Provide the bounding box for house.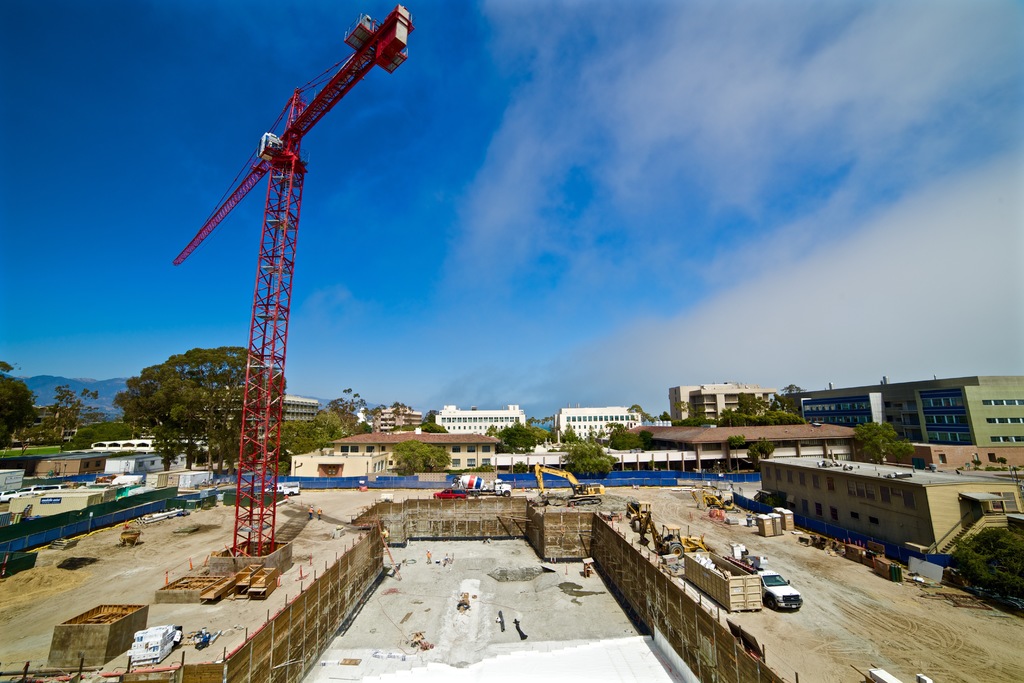
{"x1": 760, "y1": 417, "x2": 993, "y2": 549}.
